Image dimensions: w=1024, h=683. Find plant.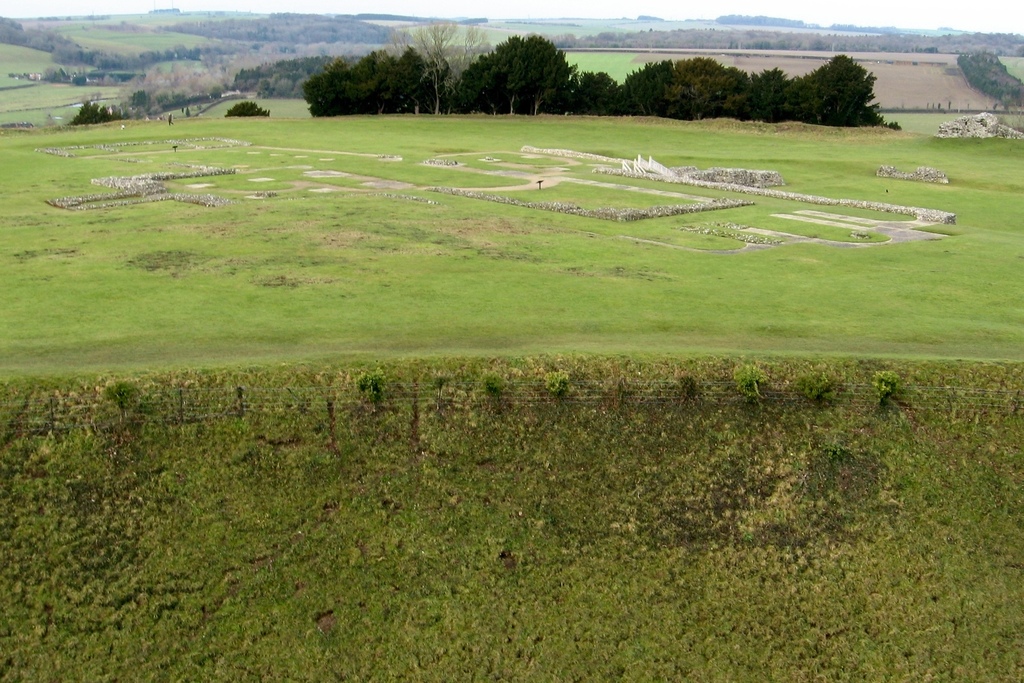
locate(355, 367, 385, 404).
